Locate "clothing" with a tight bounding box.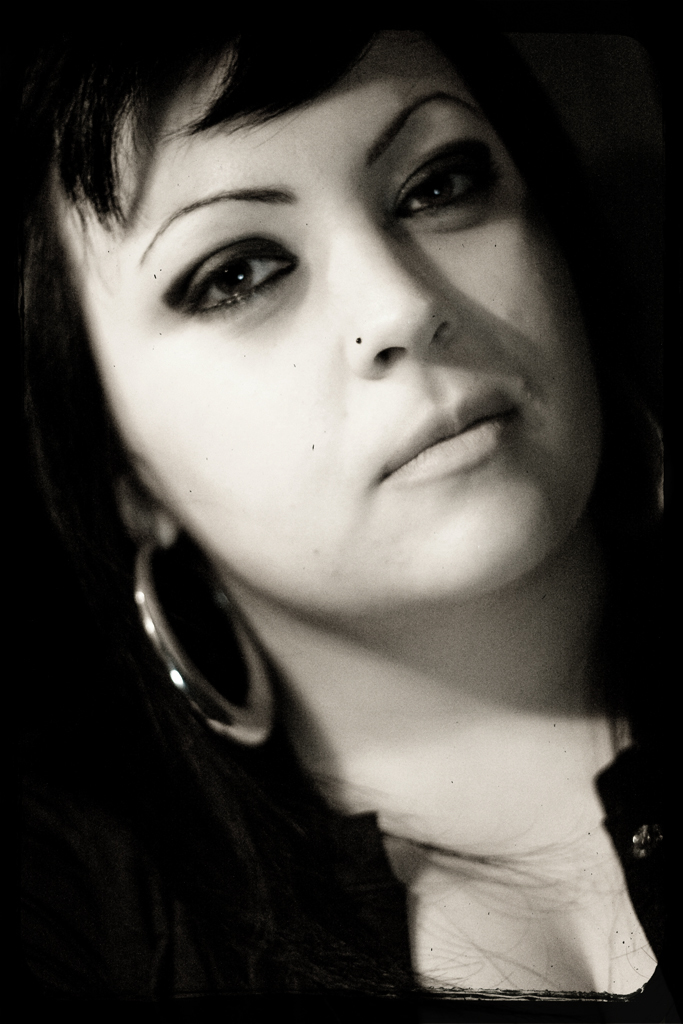
crop(0, 634, 682, 1018).
